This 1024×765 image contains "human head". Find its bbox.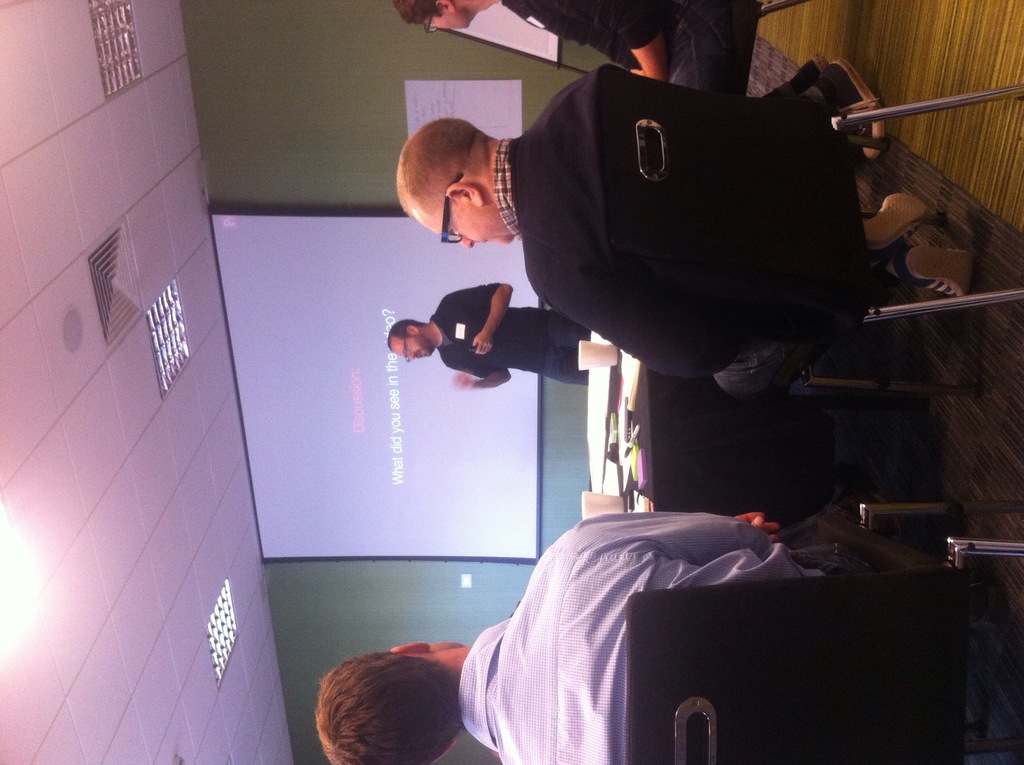
rect(397, 0, 482, 31).
